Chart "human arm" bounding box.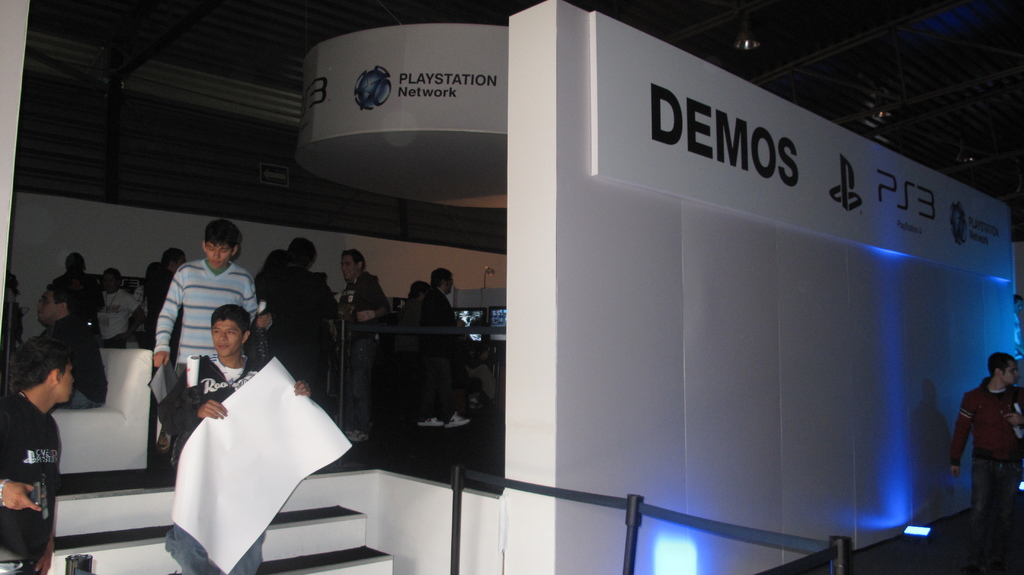
Charted: <bbox>241, 275, 259, 328</bbox>.
